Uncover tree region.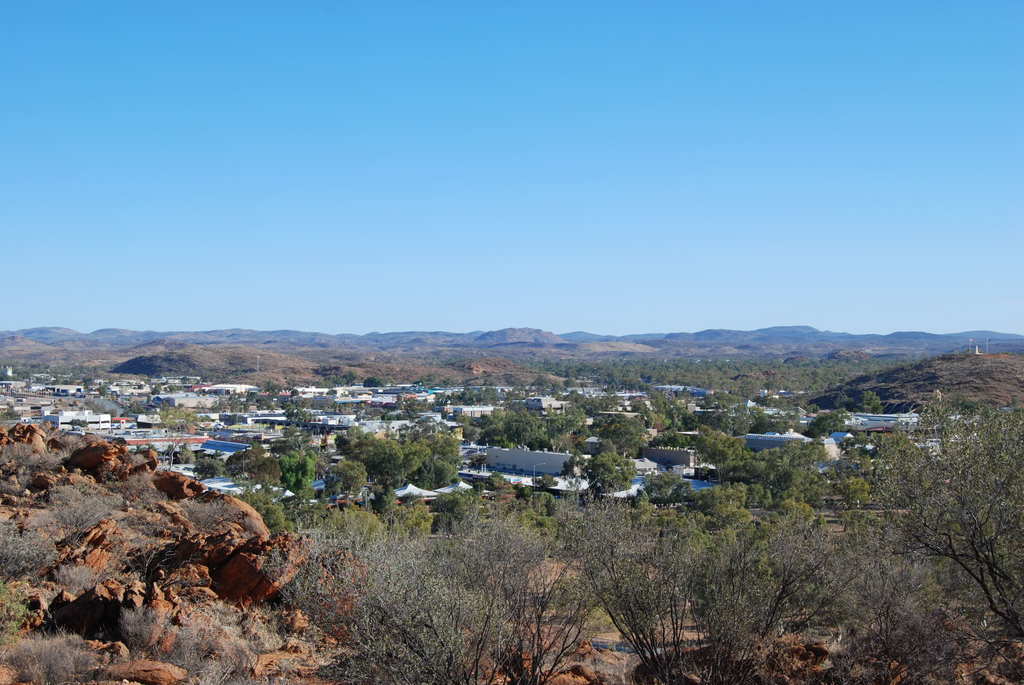
Uncovered: bbox(554, 501, 724, 684).
